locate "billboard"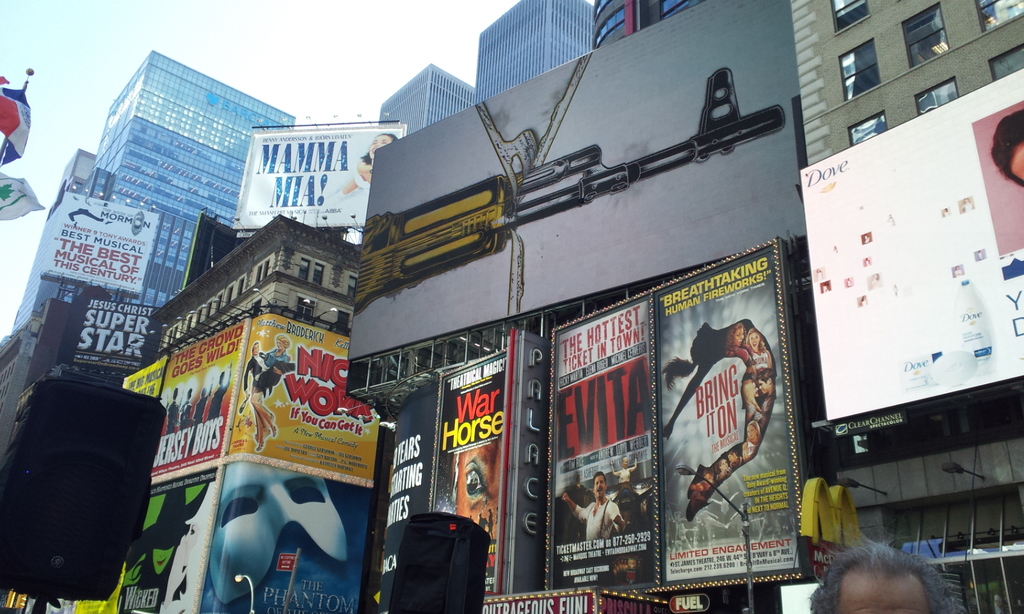
63/356/165/611
